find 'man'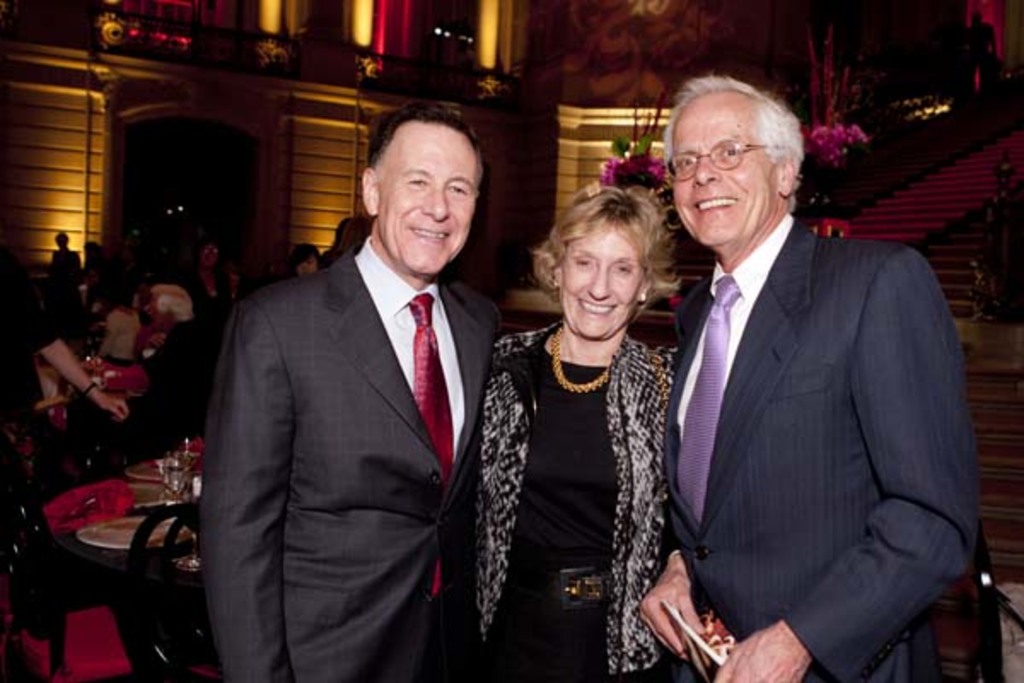
box(135, 287, 205, 423)
